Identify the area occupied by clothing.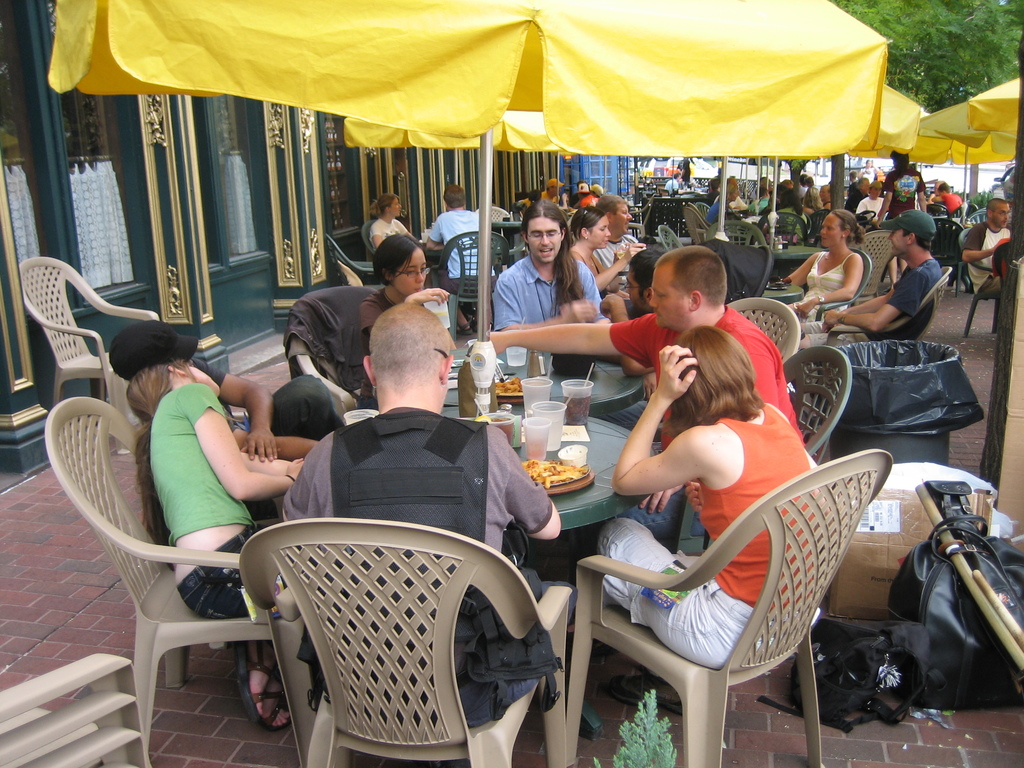
Area: bbox=[788, 249, 857, 335].
